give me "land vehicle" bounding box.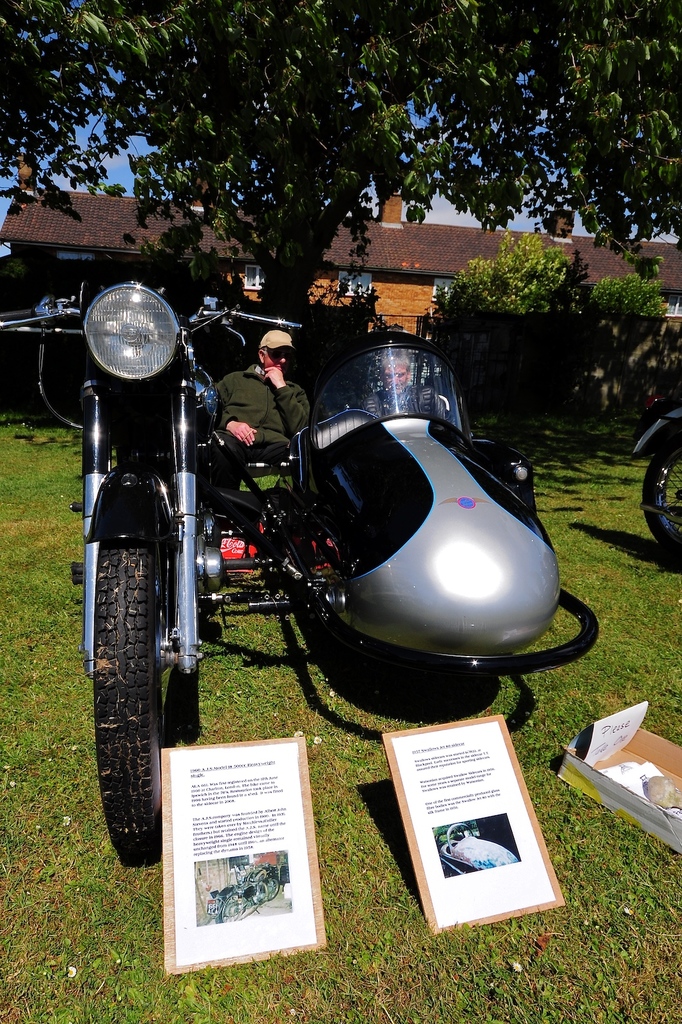
<bbox>641, 395, 681, 561</bbox>.
